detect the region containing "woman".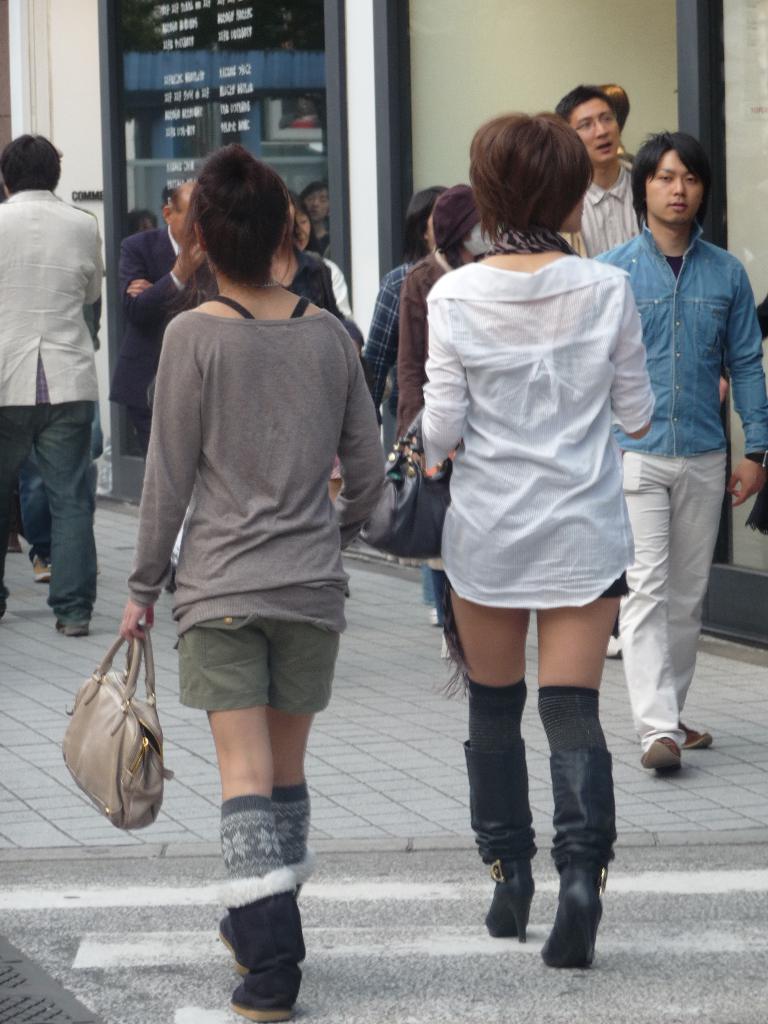
[x1=424, y1=110, x2=656, y2=964].
